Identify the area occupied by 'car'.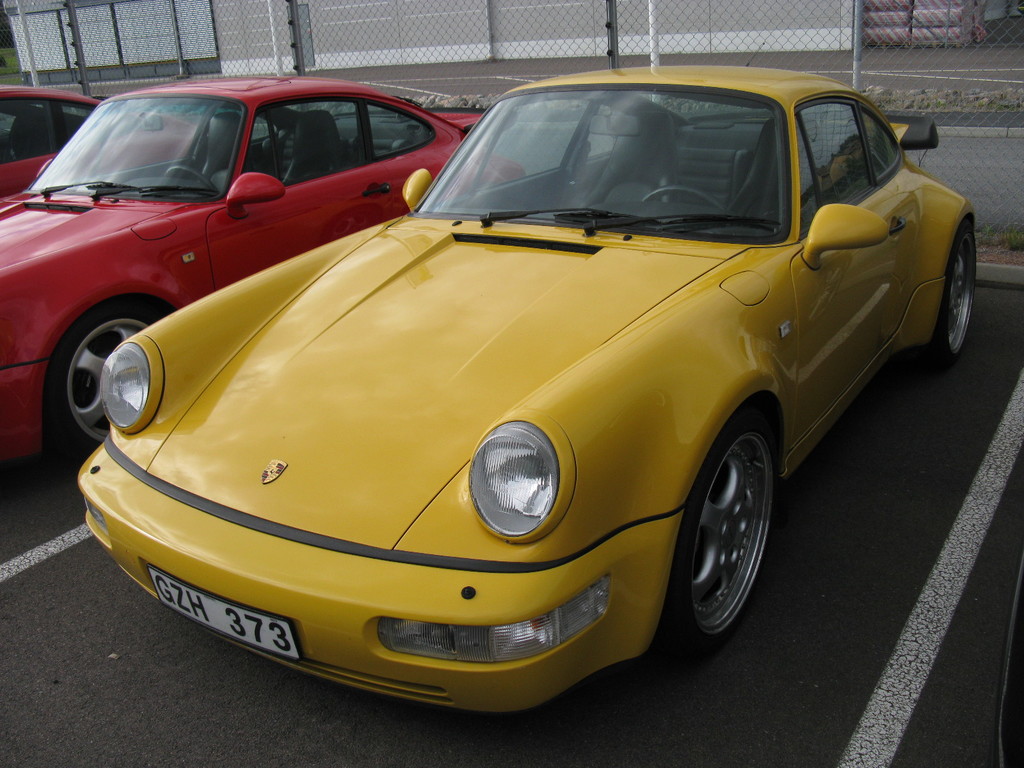
Area: rect(0, 73, 529, 452).
